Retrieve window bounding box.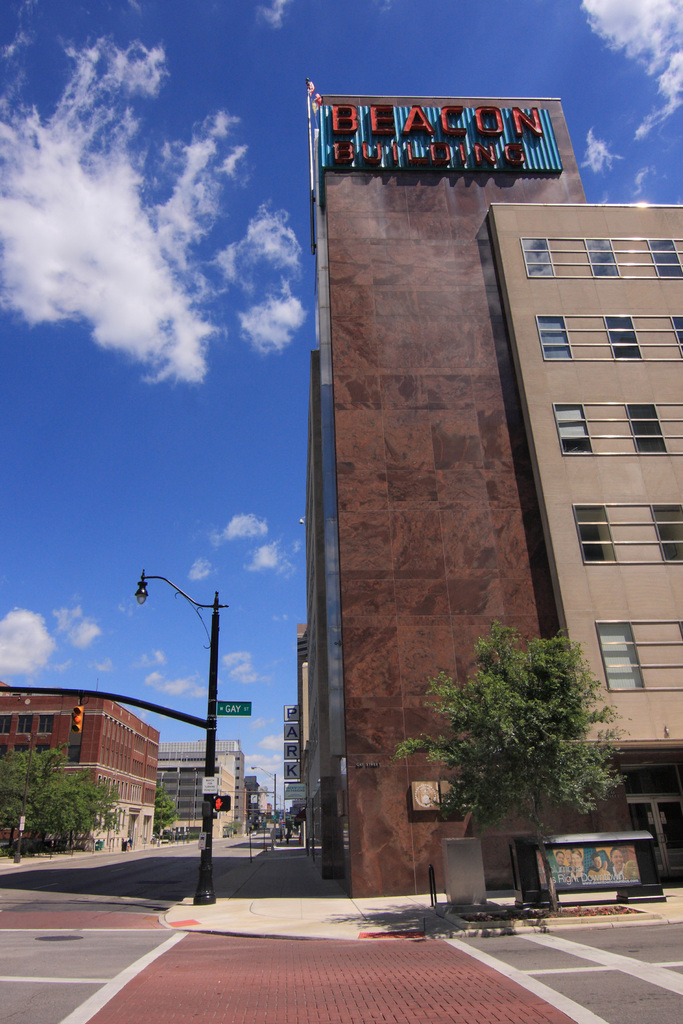
Bounding box: 605,314,645,358.
